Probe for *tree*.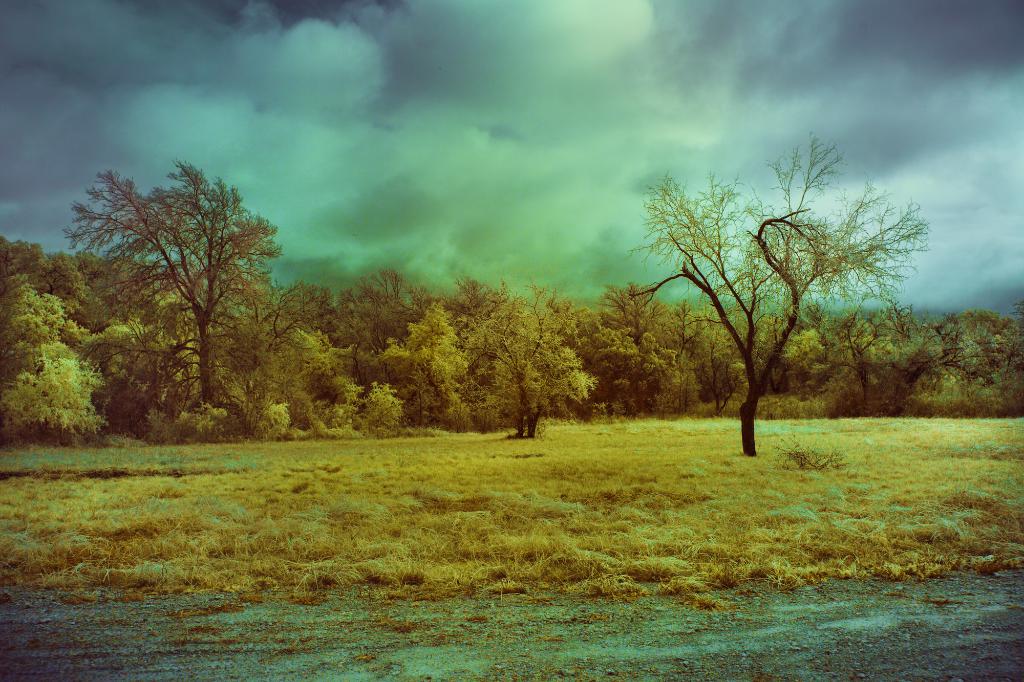
Probe result: 730, 321, 789, 401.
